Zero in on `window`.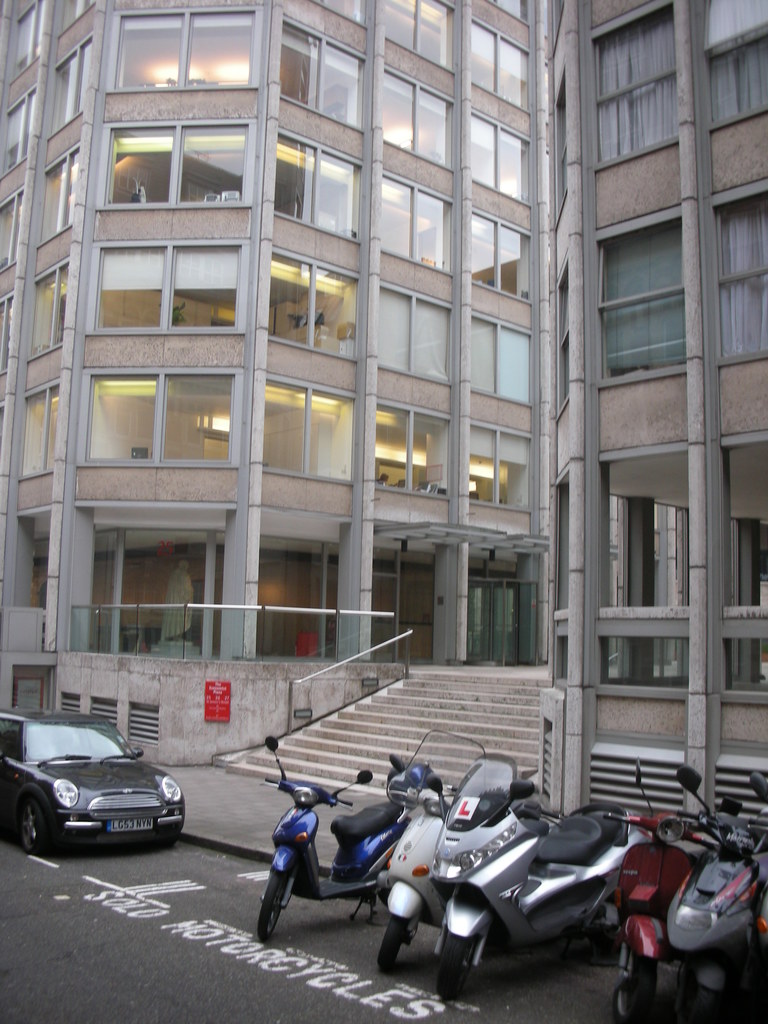
Zeroed in: (267, 132, 370, 248).
